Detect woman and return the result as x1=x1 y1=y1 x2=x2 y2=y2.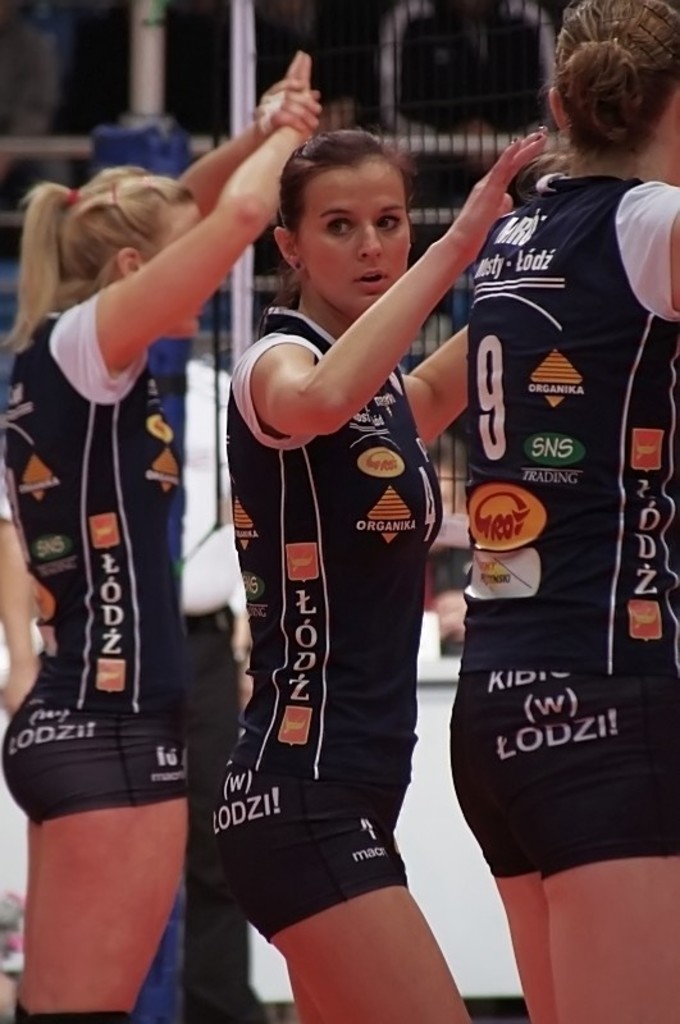
x1=0 y1=46 x2=337 y2=1023.
